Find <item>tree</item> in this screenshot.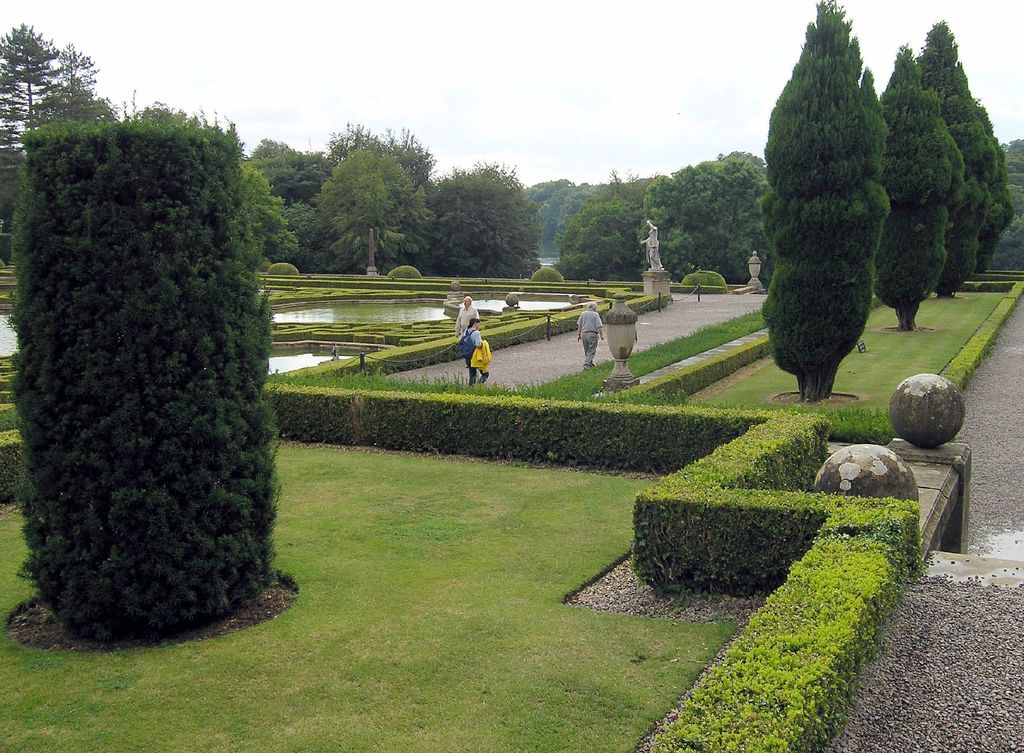
The bounding box for <item>tree</item> is region(908, 81, 971, 197).
